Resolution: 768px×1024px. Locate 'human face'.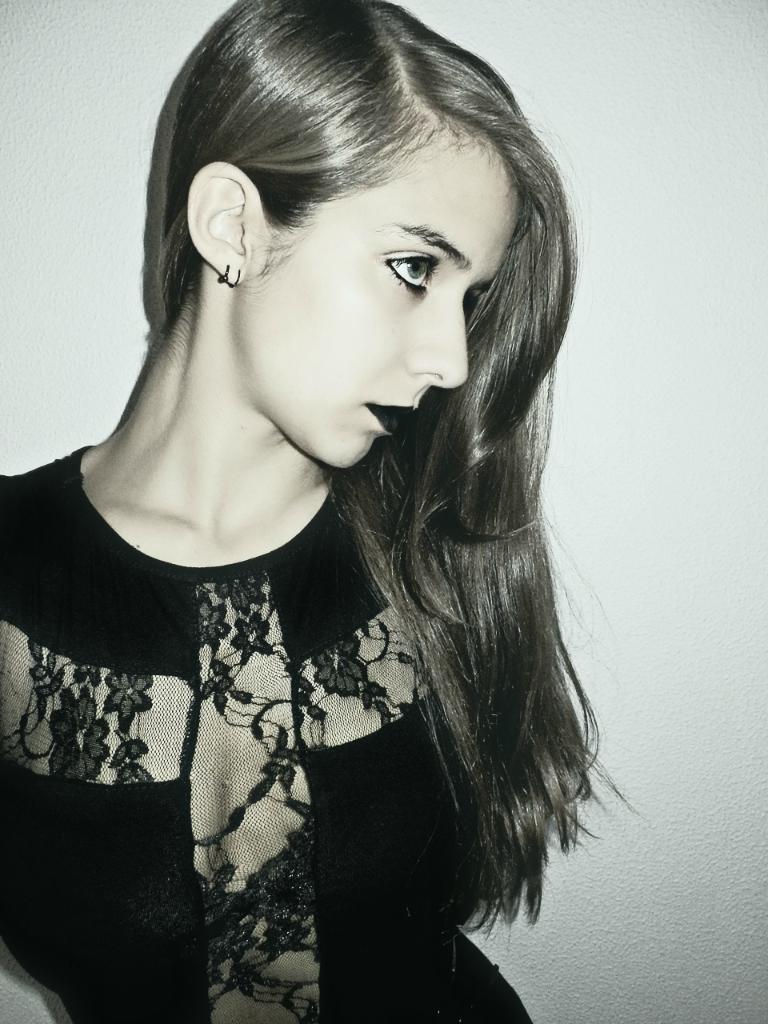
select_region(262, 146, 524, 471).
